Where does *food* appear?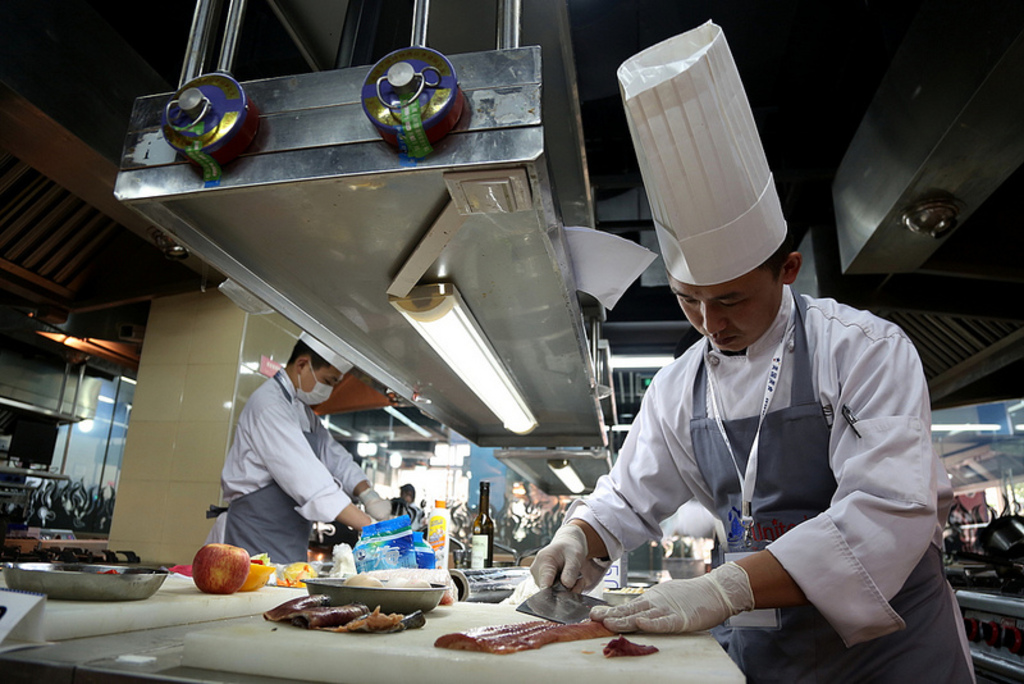
Appears at crop(177, 552, 246, 605).
